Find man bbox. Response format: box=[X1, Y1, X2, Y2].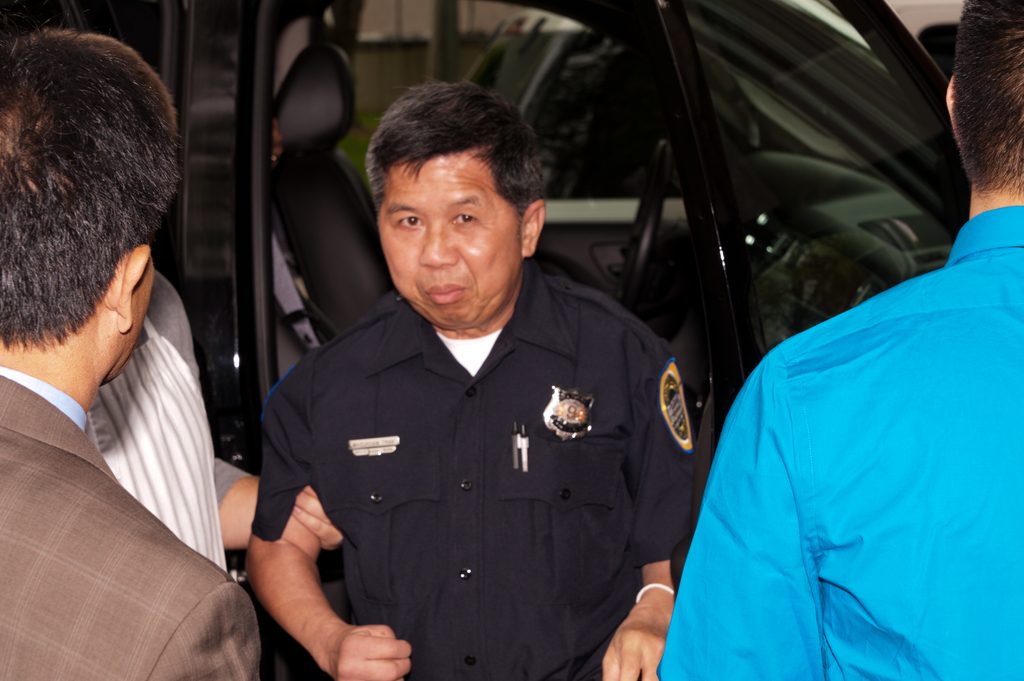
box=[239, 78, 693, 680].
